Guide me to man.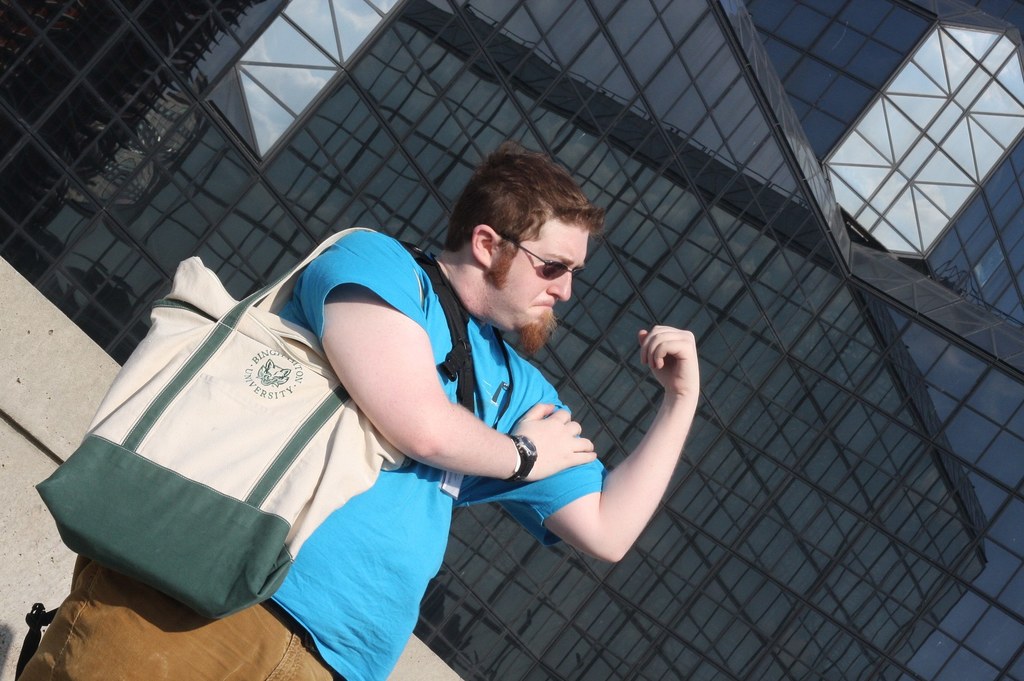
Guidance: [13, 143, 709, 680].
